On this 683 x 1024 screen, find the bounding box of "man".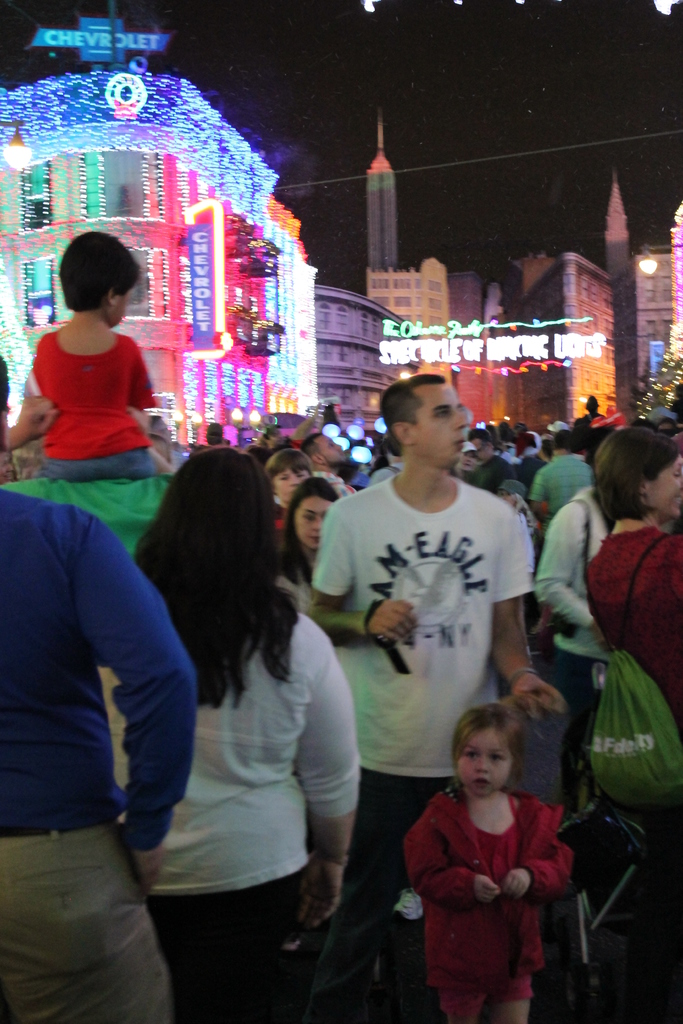
Bounding box: (311,373,562,1022).
